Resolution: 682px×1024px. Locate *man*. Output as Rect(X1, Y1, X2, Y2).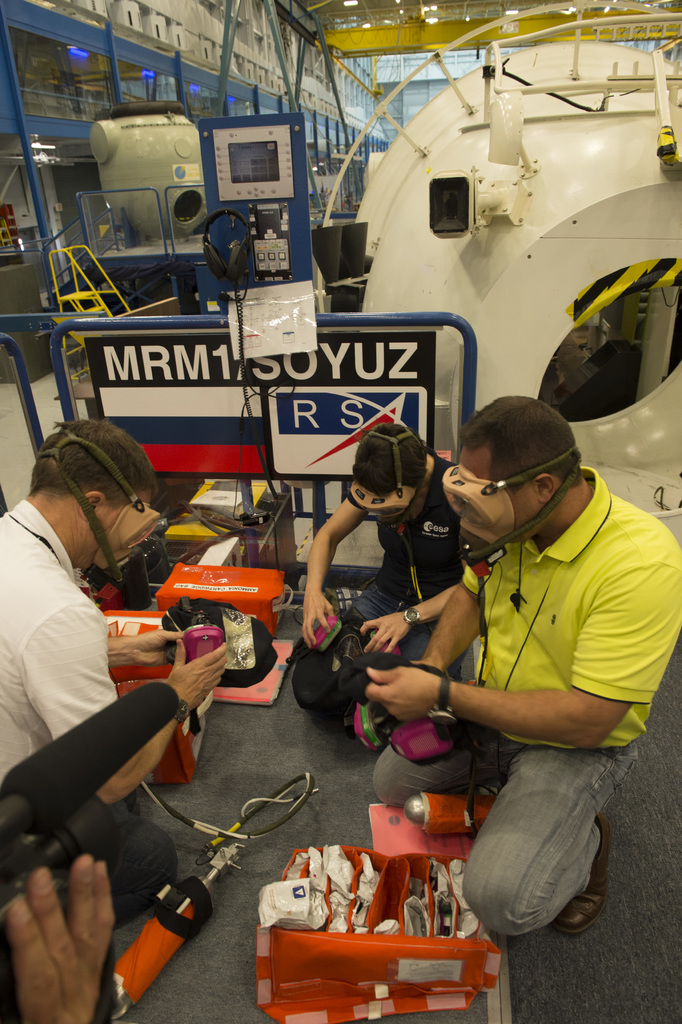
Rect(293, 420, 452, 674).
